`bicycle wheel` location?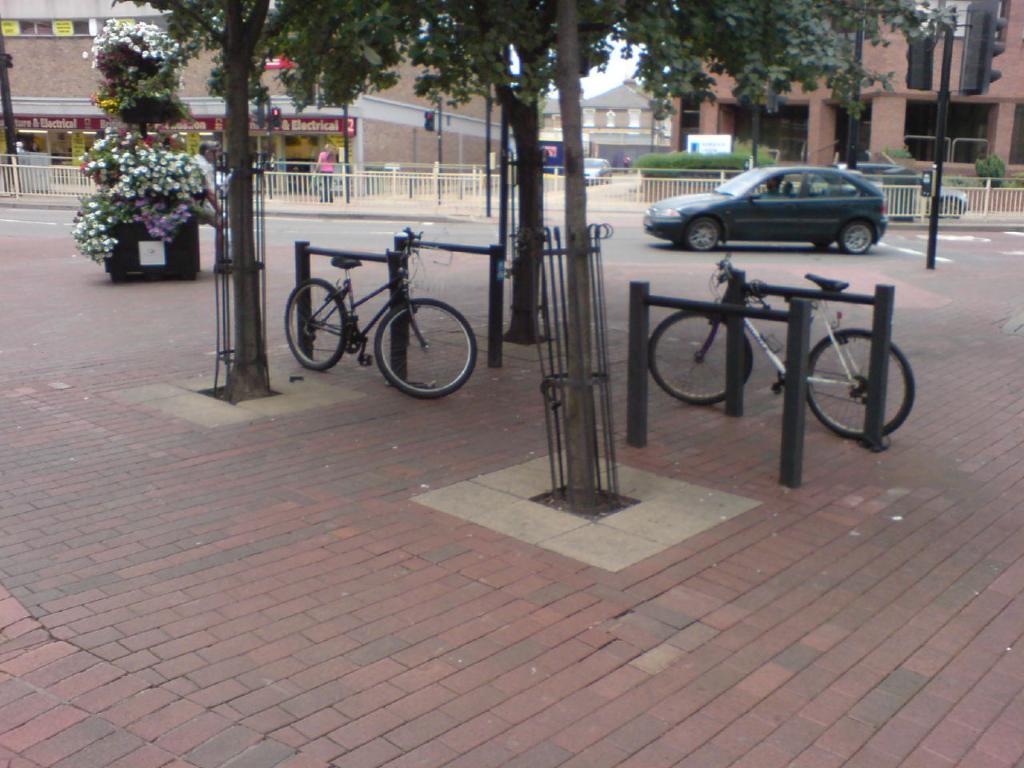
detection(807, 327, 919, 441)
